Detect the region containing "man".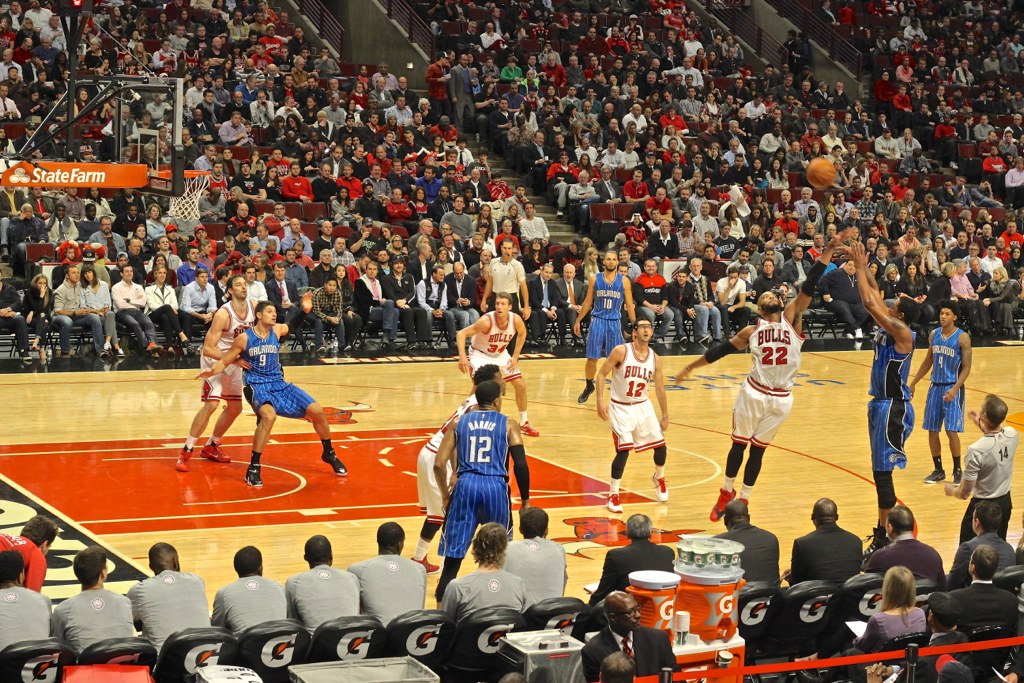
917:177:935:198.
